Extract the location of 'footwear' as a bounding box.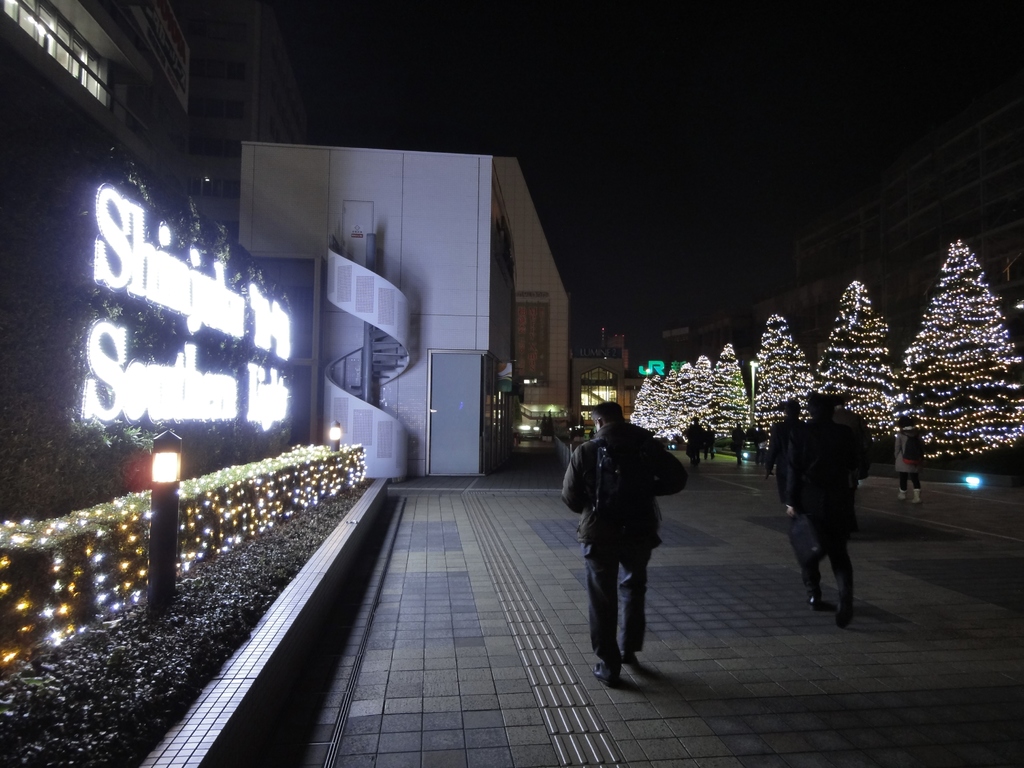
Rect(835, 598, 852, 625).
